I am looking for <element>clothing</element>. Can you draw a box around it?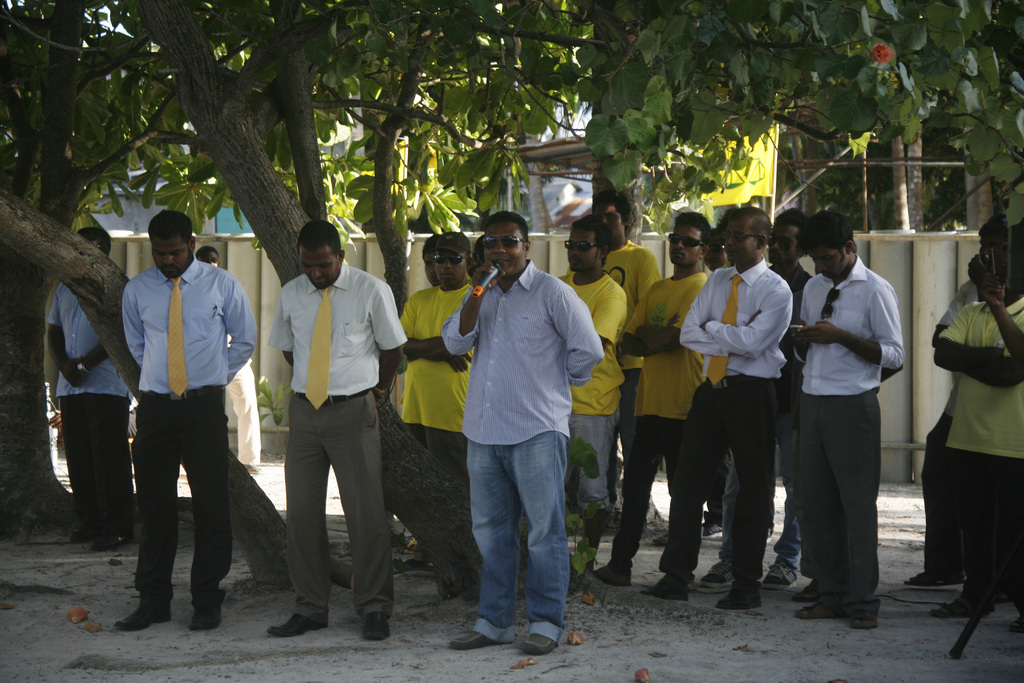
Sure, the bounding box is (x1=125, y1=247, x2=264, y2=629).
